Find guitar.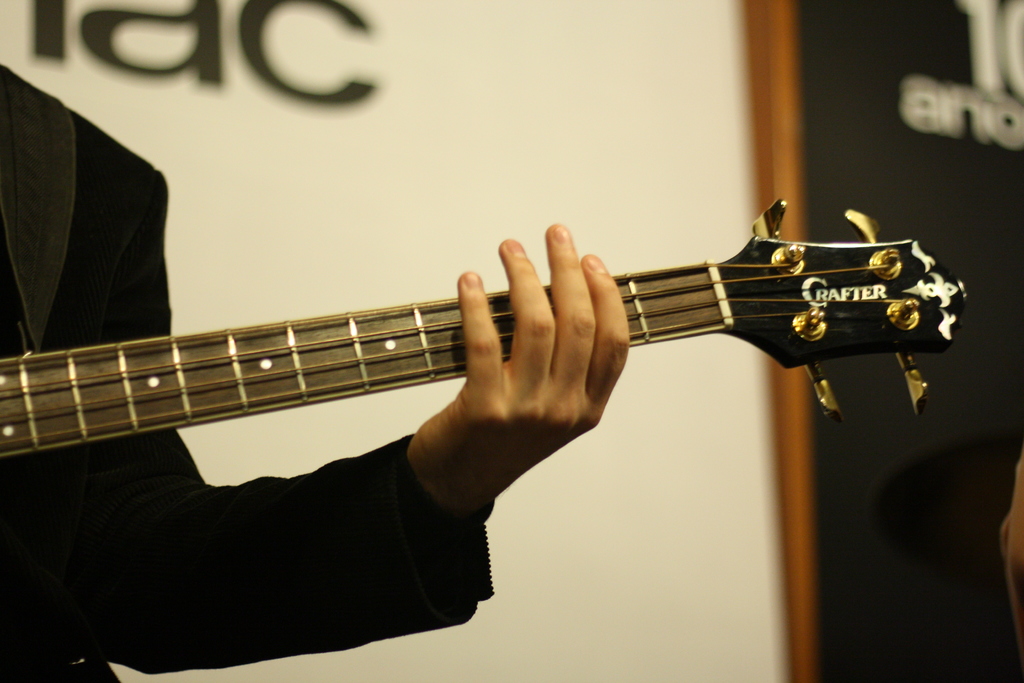
crop(0, 192, 987, 461).
